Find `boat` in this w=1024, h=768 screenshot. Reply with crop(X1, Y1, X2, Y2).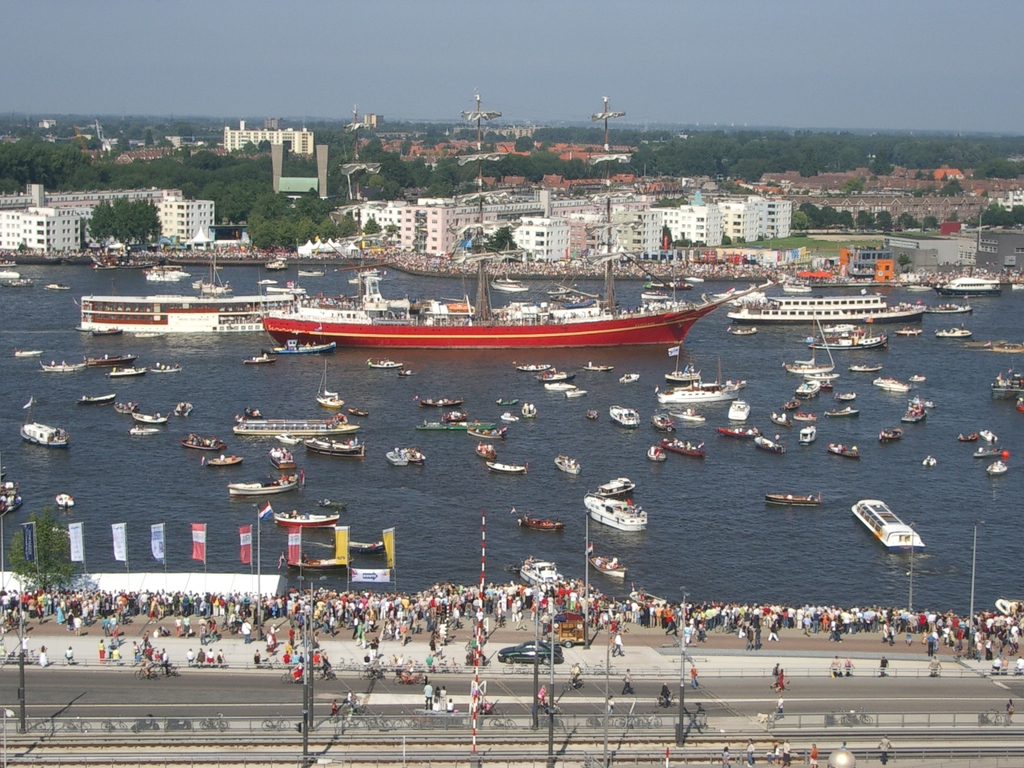
crop(938, 328, 969, 339).
